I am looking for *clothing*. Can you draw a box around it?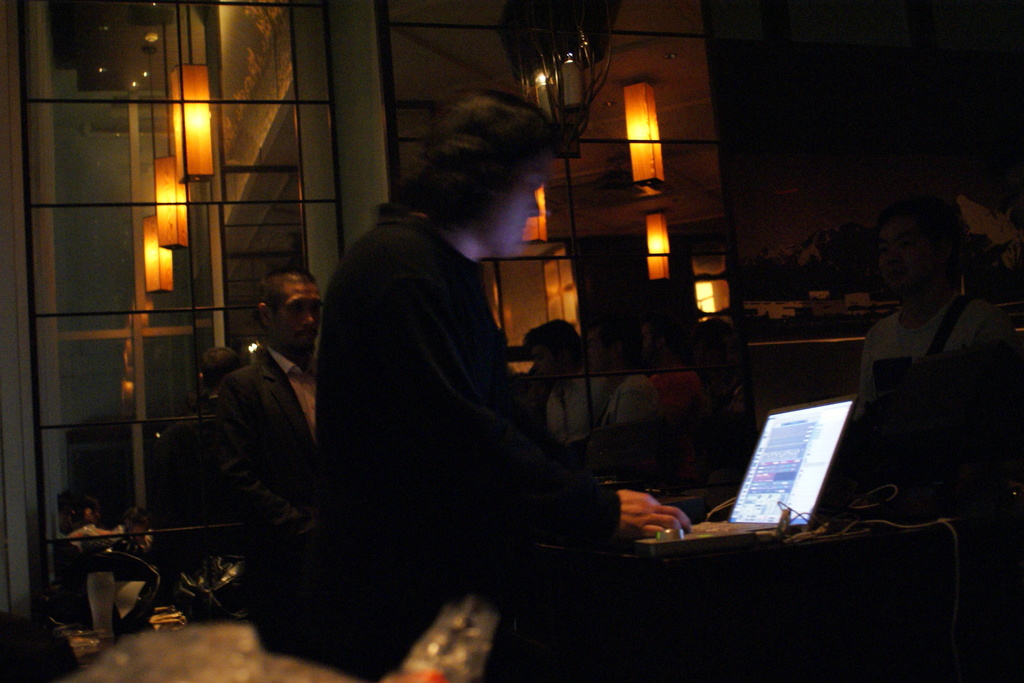
Sure, the bounding box is x1=302 y1=138 x2=616 y2=655.
